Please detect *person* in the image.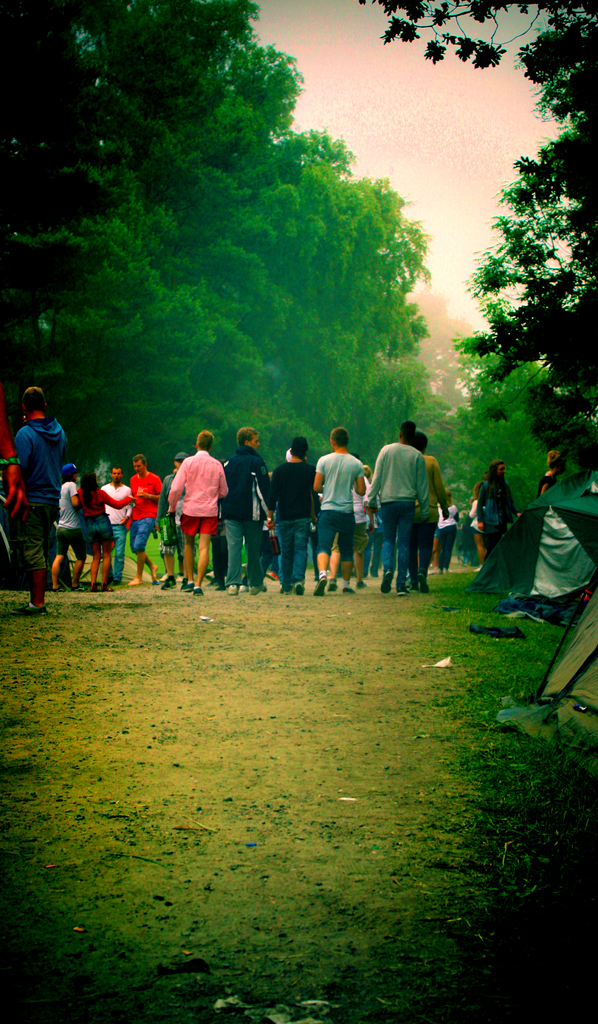
{"left": 272, "top": 438, "right": 317, "bottom": 587}.
